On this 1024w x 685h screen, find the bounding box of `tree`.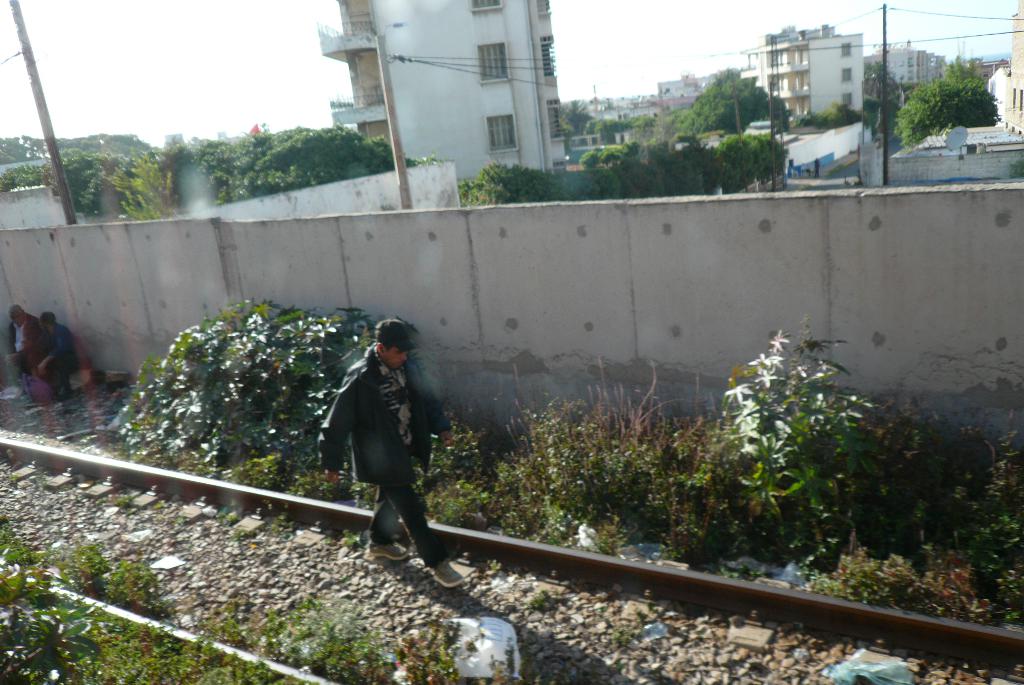
Bounding box: detection(40, 148, 127, 211).
